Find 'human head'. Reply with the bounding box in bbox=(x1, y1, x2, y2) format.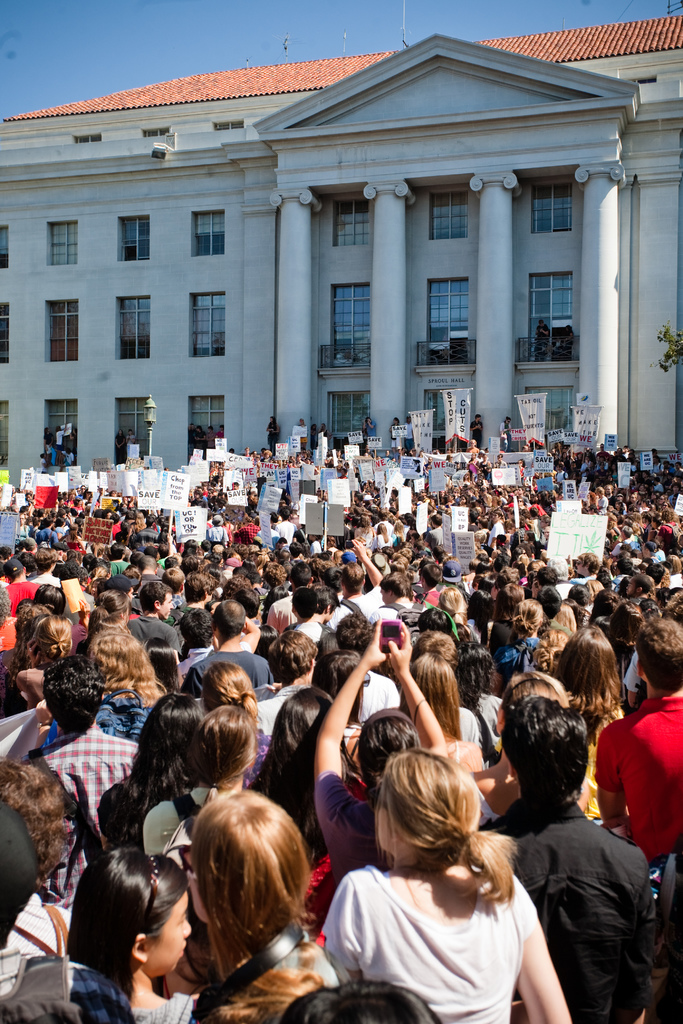
bbox=(0, 547, 12, 559).
